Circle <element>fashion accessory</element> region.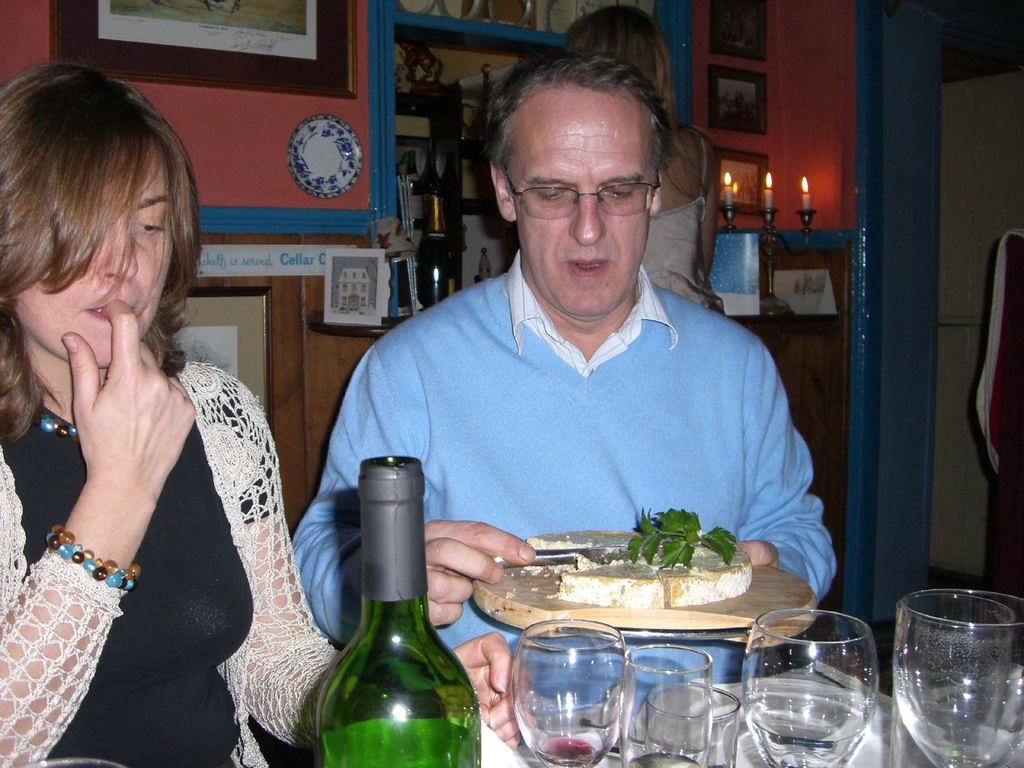
Region: [34, 410, 81, 442].
